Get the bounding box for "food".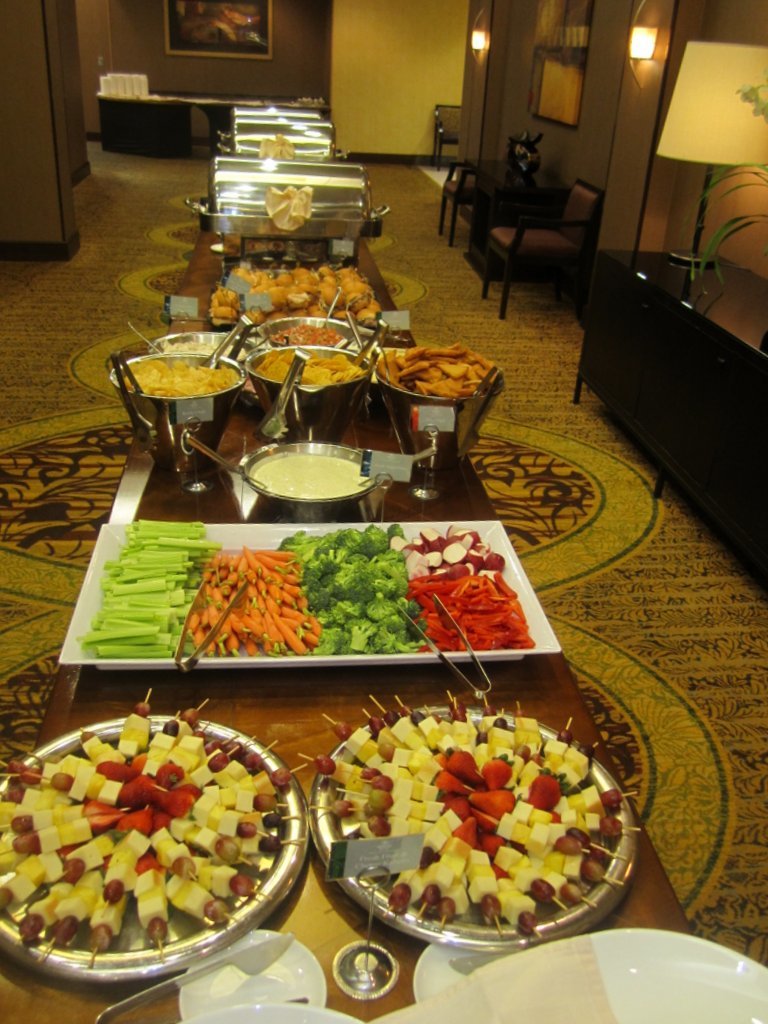
311, 686, 632, 932.
